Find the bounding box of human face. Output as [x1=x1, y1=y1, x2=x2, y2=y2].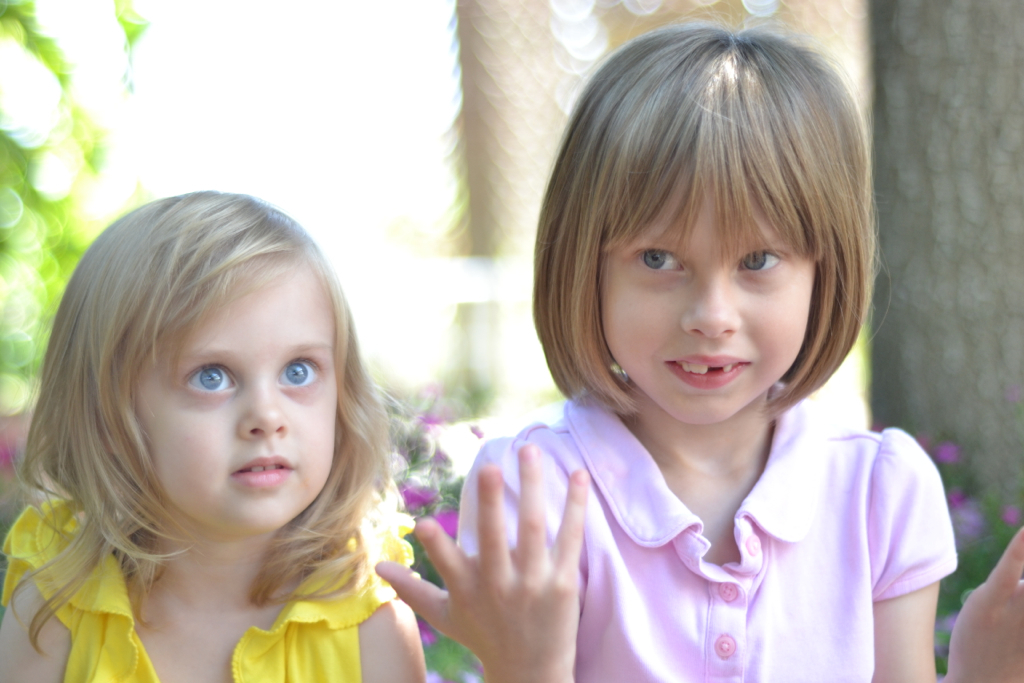
[x1=598, y1=194, x2=816, y2=421].
